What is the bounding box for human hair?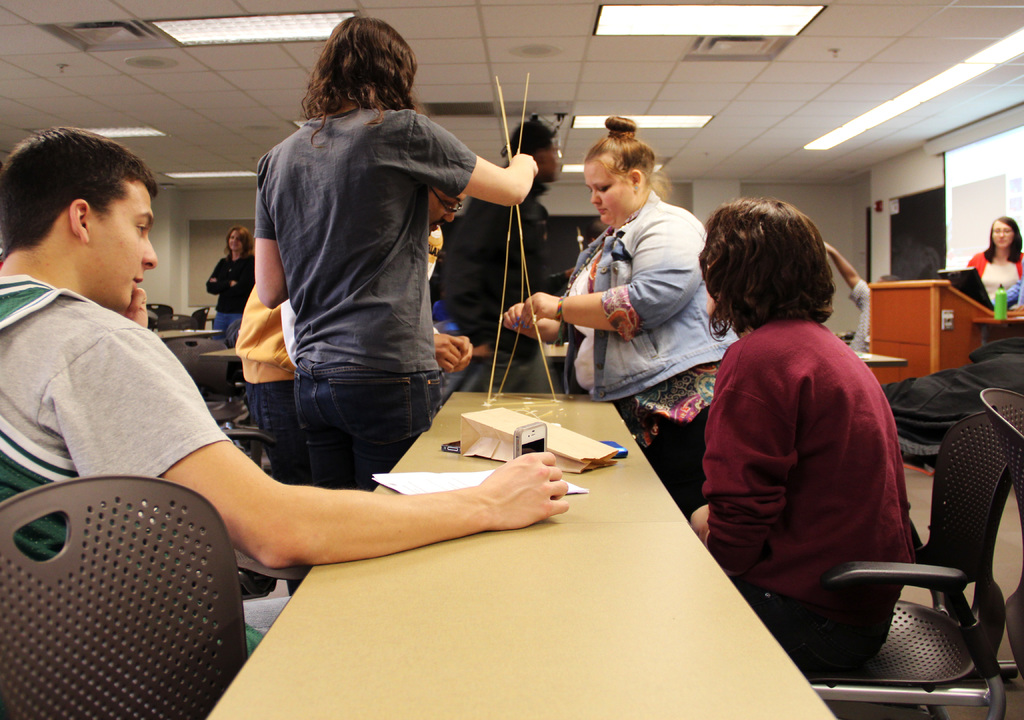
l=991, t=209, r=1018, b=275.
